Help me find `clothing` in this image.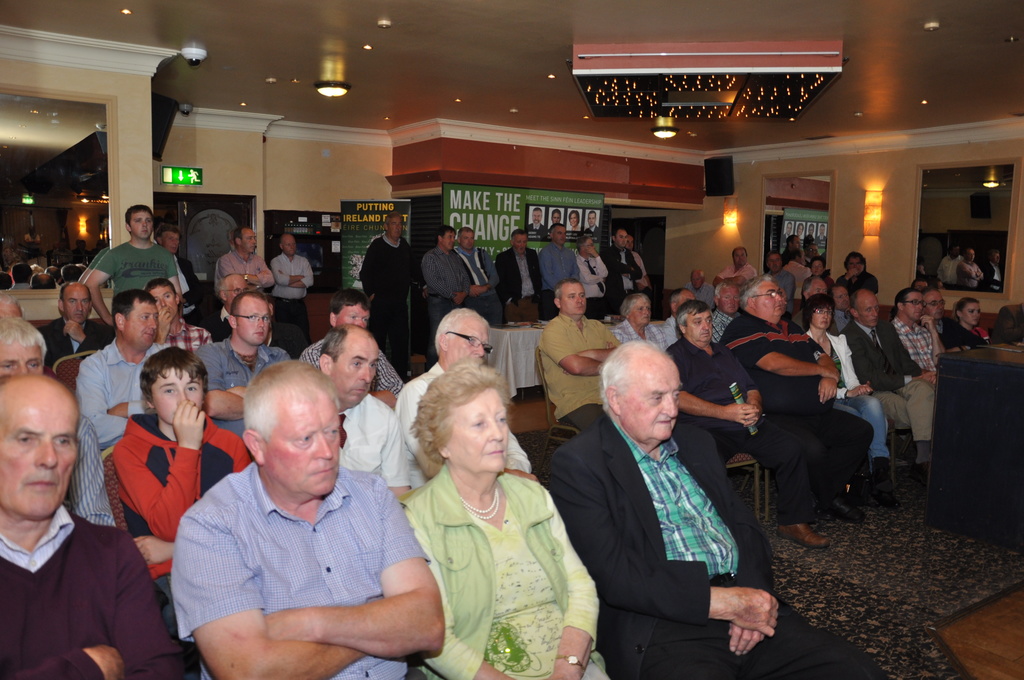
Found it: l=968, t=325, r=991, b=344.
